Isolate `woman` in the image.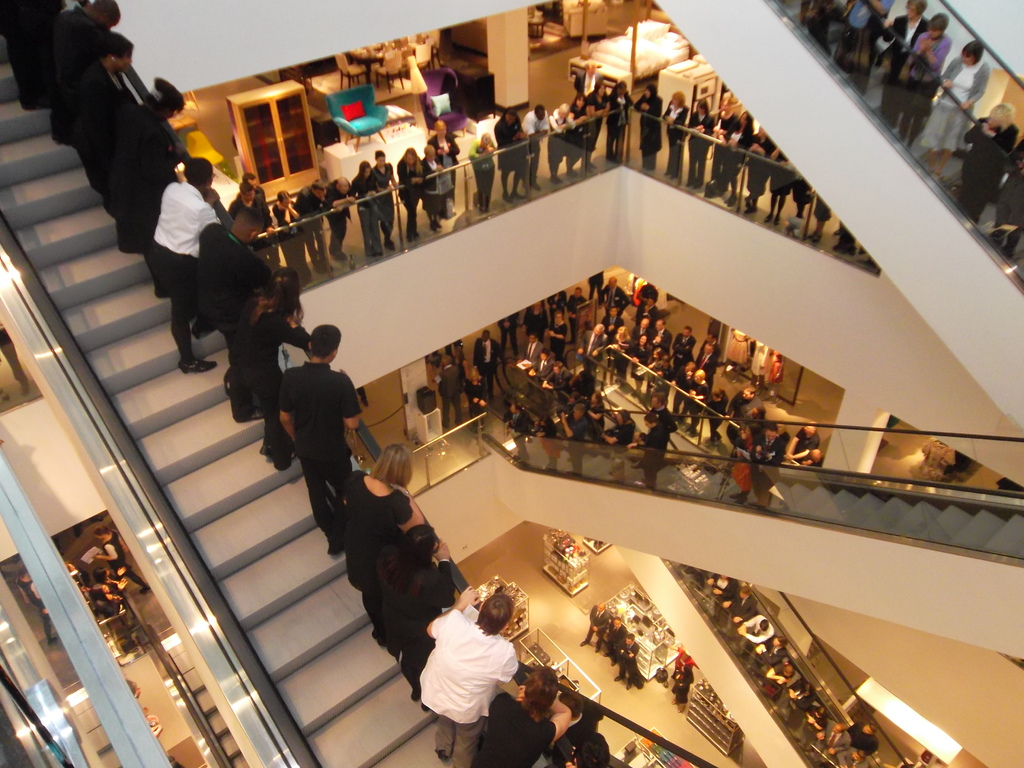
Isolated region: [left=672, top=665, right=694, bottom=714].
